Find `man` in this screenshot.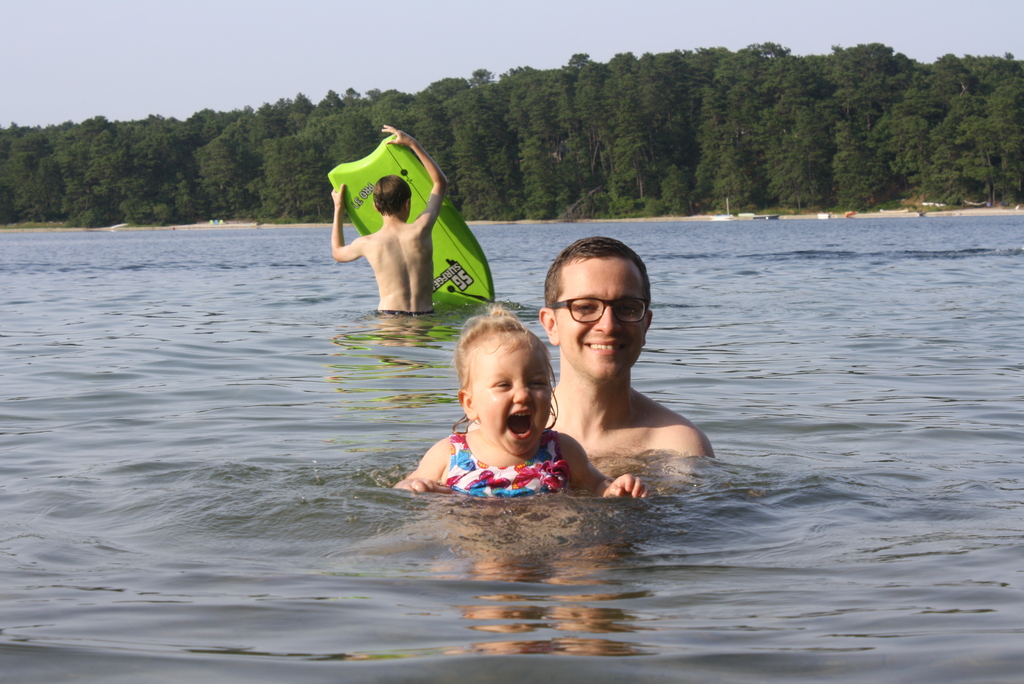
The bounding box for `man` is {"x1": 388, "y1": 237, "x2": 719, "y2": 493}.
